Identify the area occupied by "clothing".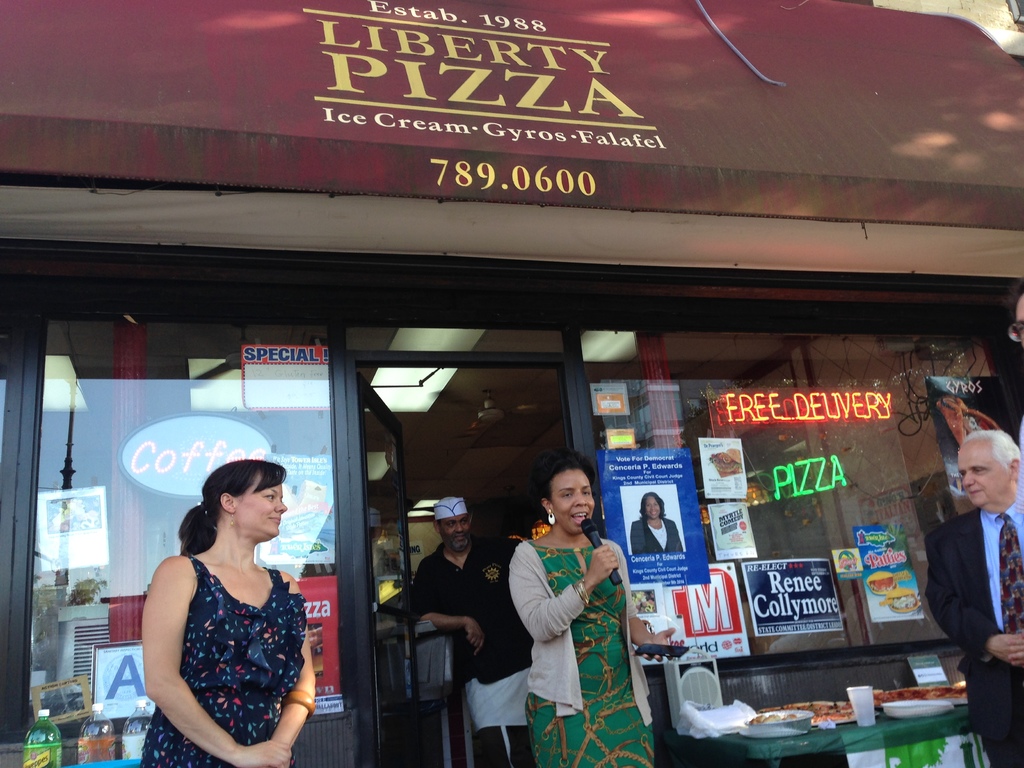
Area: detection(411, 531, 534, 735).
